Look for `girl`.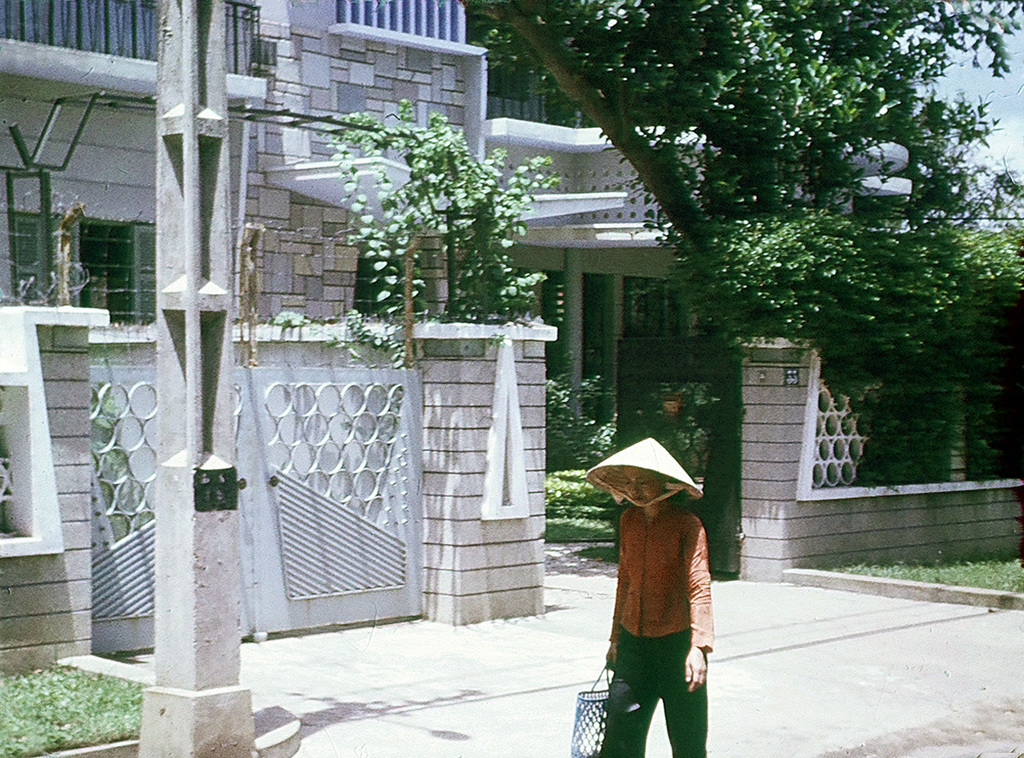
Found: {"left": 597, "top": 456, "right": 738, "bottom": 757}.
